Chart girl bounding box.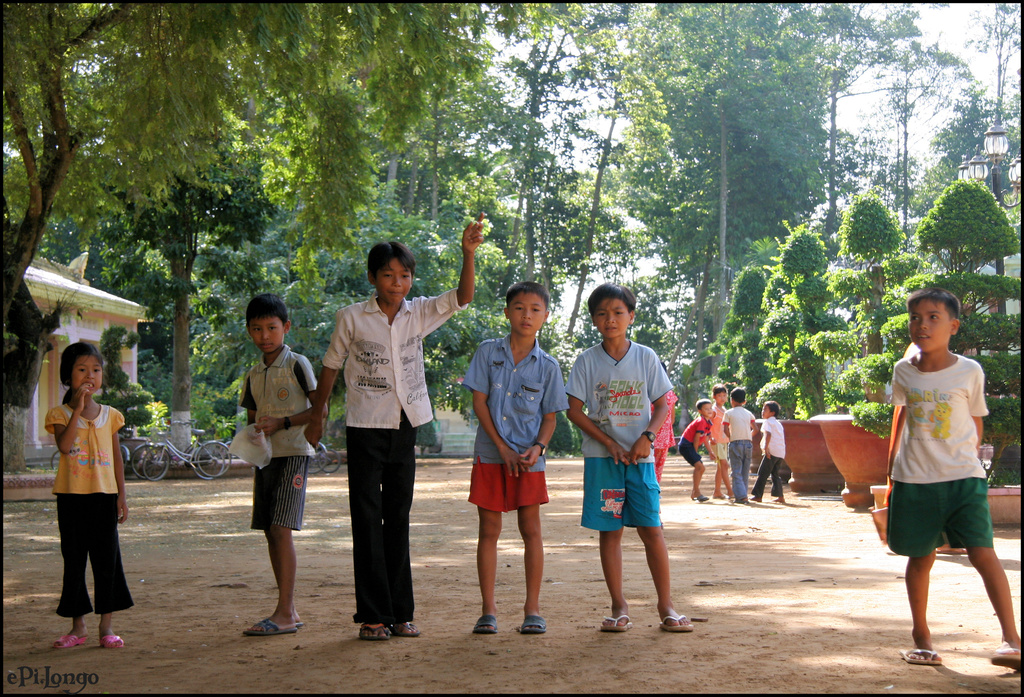
Charted: left=54, top=342, right=131, bottom=648.
